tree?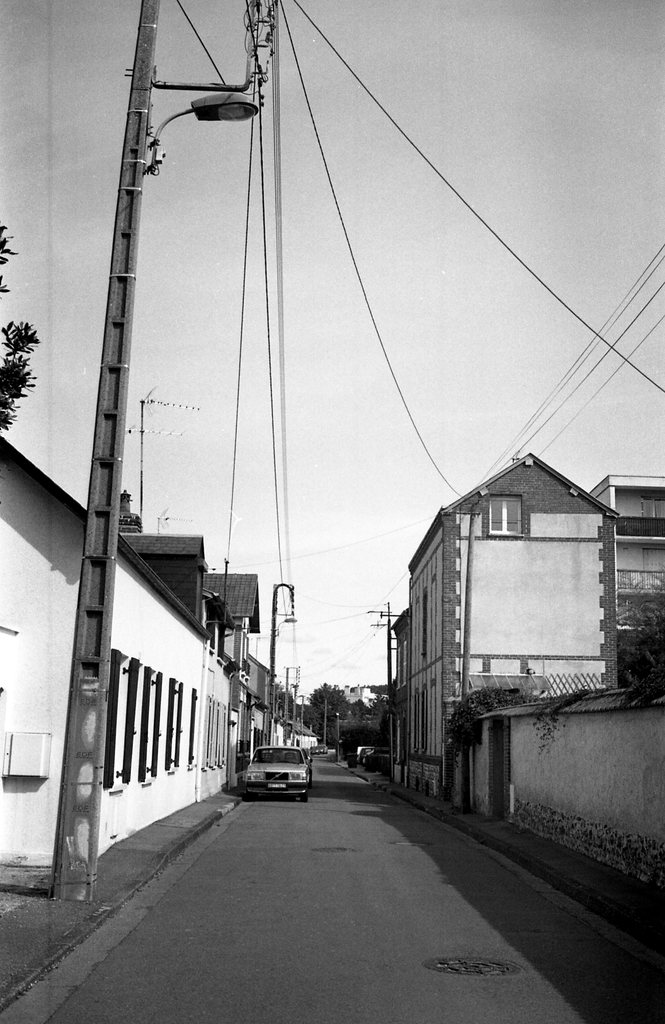
pyautogui.locateOnScreen(0, 226, 38, 429)
